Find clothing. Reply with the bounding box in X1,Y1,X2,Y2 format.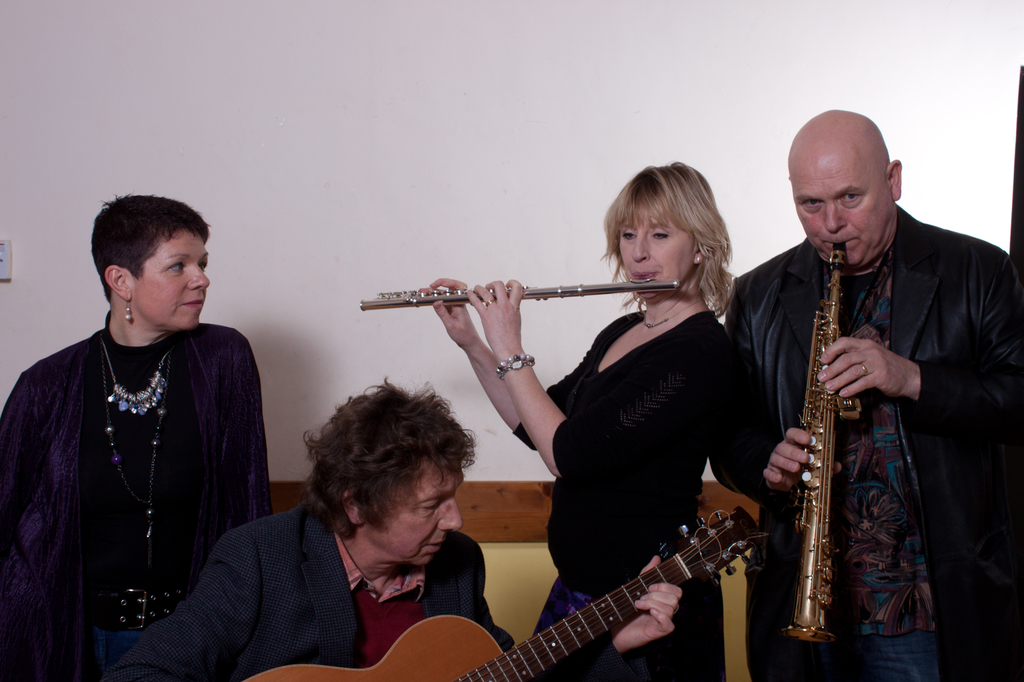
710,197,1023,681.
